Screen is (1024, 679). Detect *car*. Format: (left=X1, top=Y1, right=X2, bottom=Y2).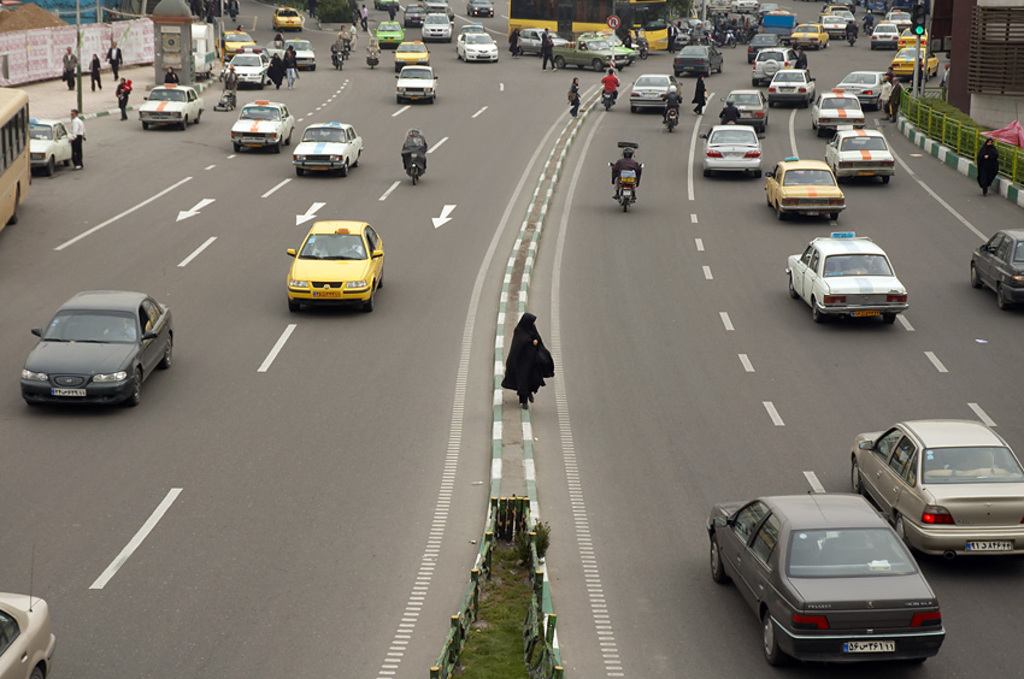
(left=761, top=64, right=823, bottom=106).
